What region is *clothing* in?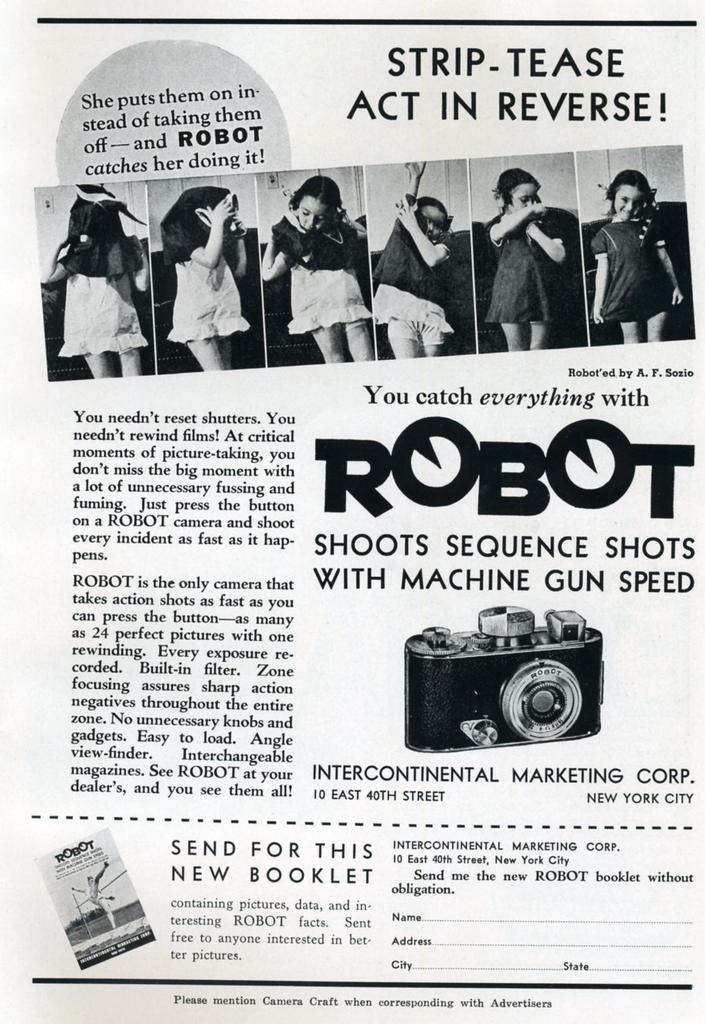
locate(56, 234, 149, 360).
